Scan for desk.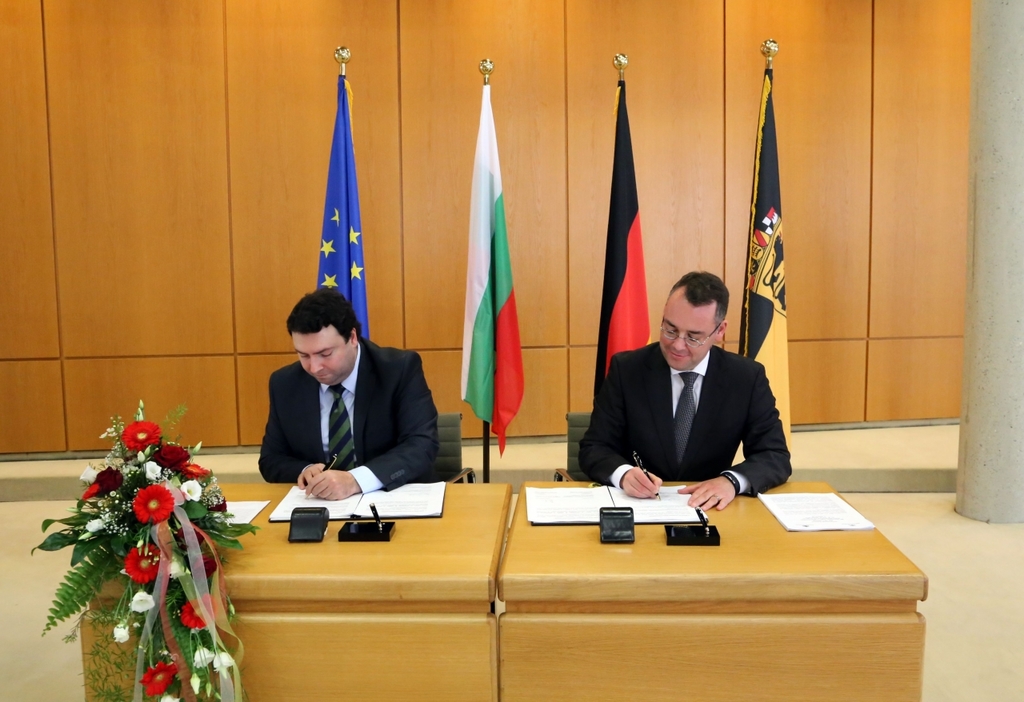
Scan result: select_region(133, 449, 937, 682).
